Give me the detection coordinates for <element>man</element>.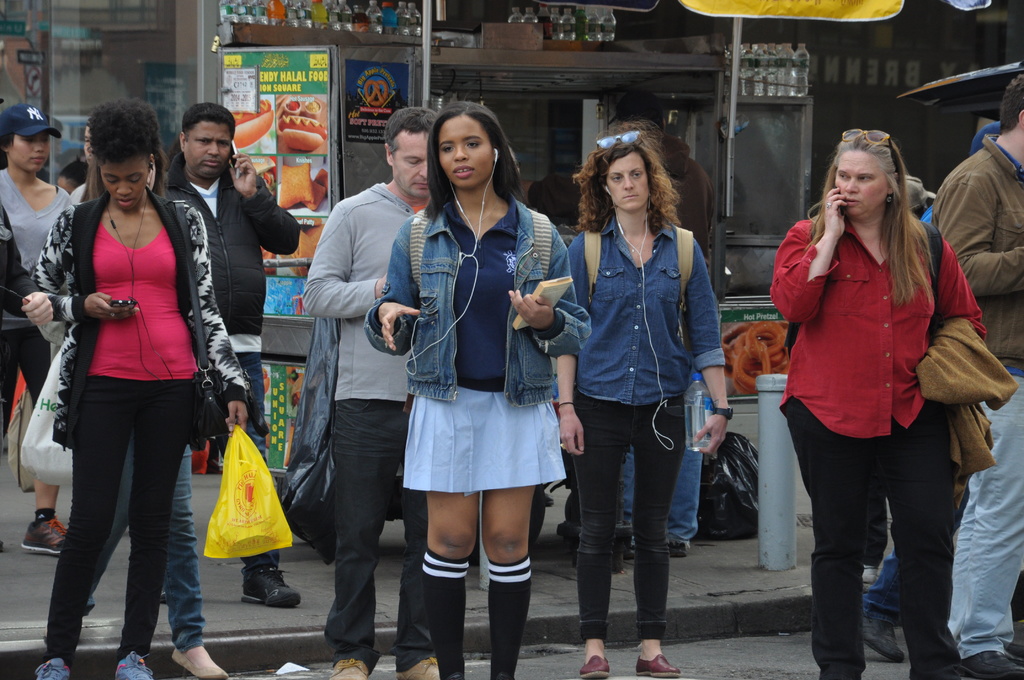
box=[294, 99, 451, 679].
